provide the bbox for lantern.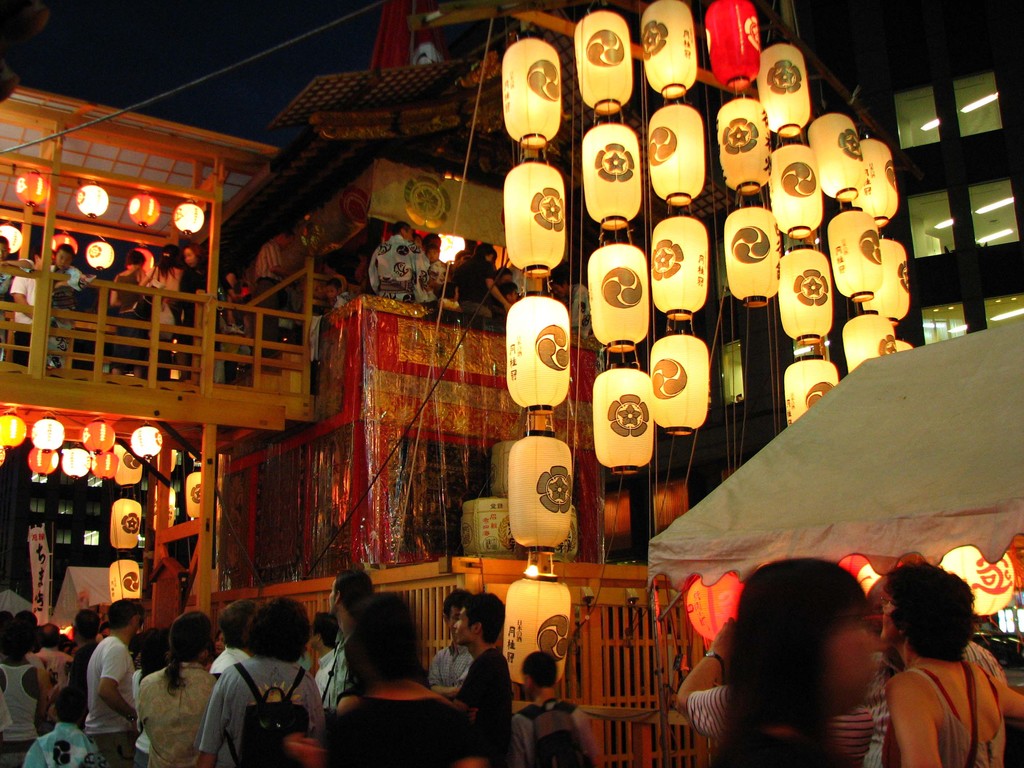
crop(185, 474, 199, 520).
